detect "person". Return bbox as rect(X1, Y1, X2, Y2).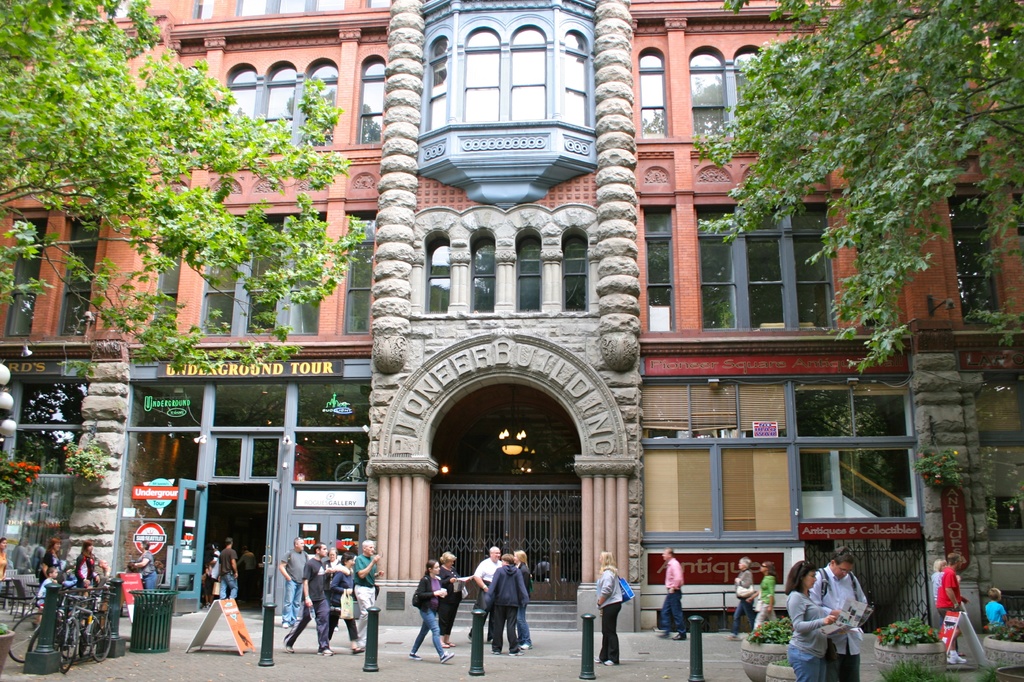
rect(284, 541, 335, 656).
